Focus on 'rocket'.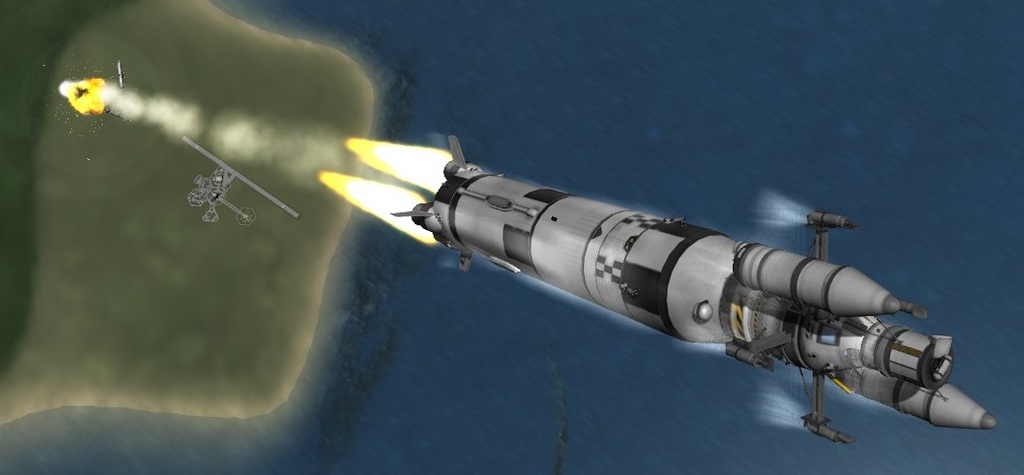
Focused at [391, 213, 994, 446].
